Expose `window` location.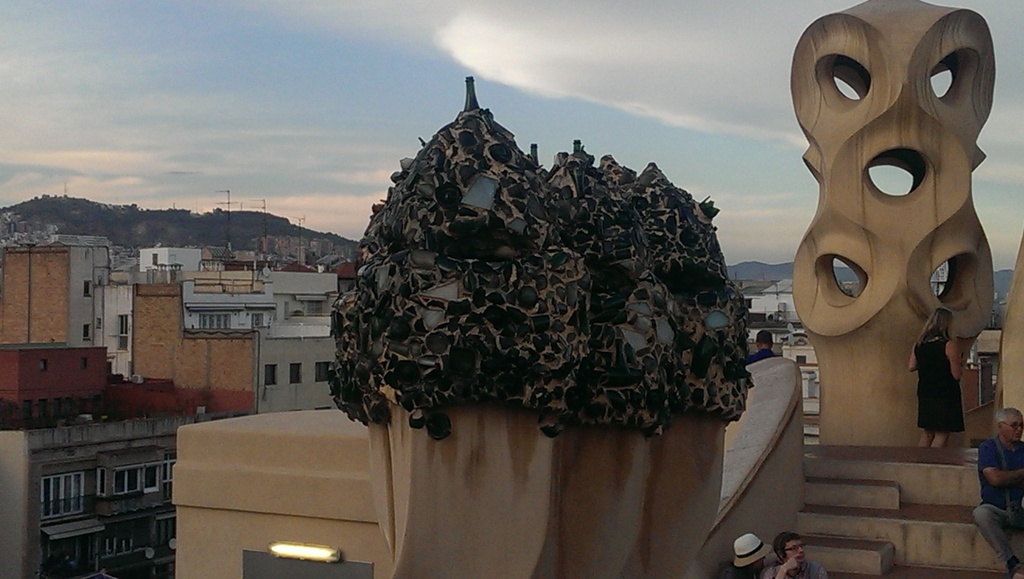
Exposed at [left=49, top=526, right=99, bottom=578].
